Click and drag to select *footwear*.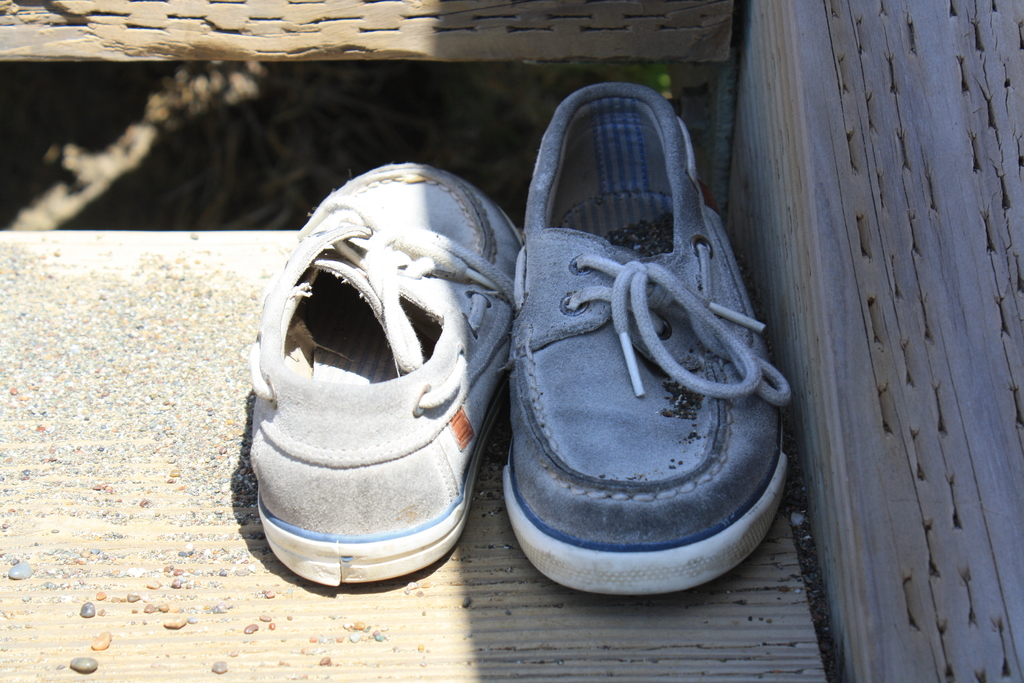
Selection: bbox=[499, 54, 798, 614].
